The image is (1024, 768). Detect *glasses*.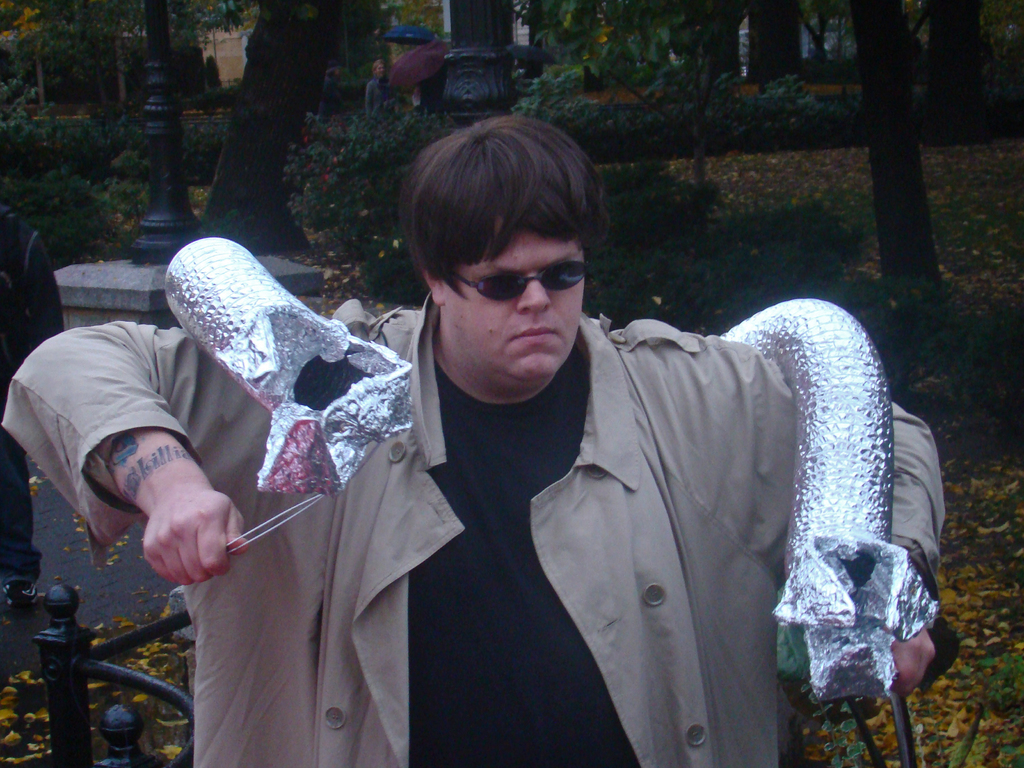
Detection: 438 262 594 303.
